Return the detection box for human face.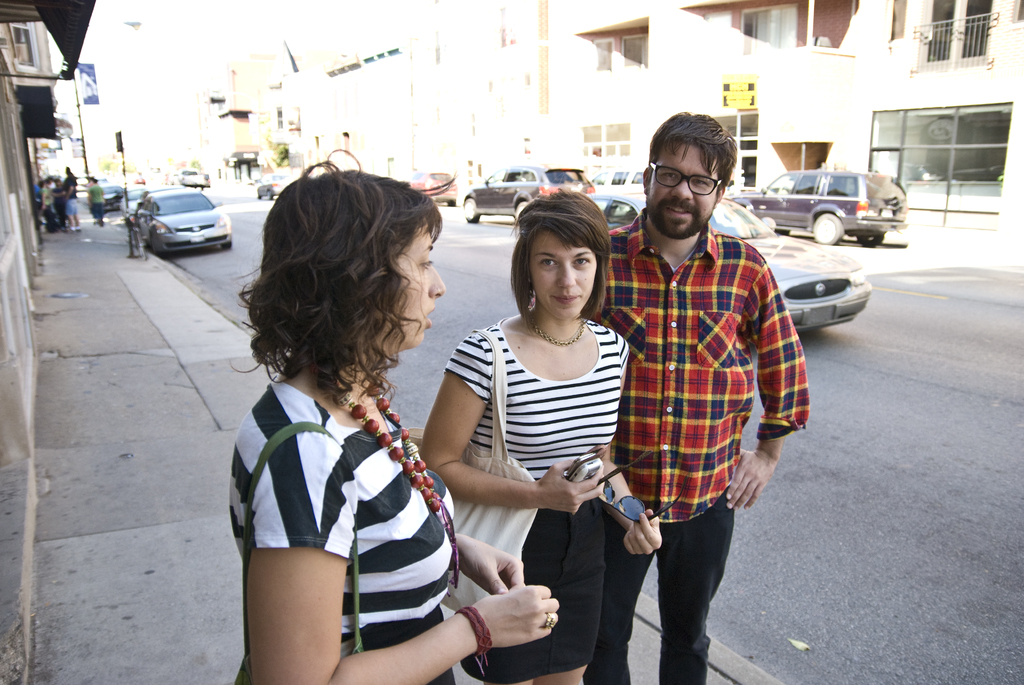
{"x1": 644, "y1": 144, "x2": 728, "y2": 240}.
